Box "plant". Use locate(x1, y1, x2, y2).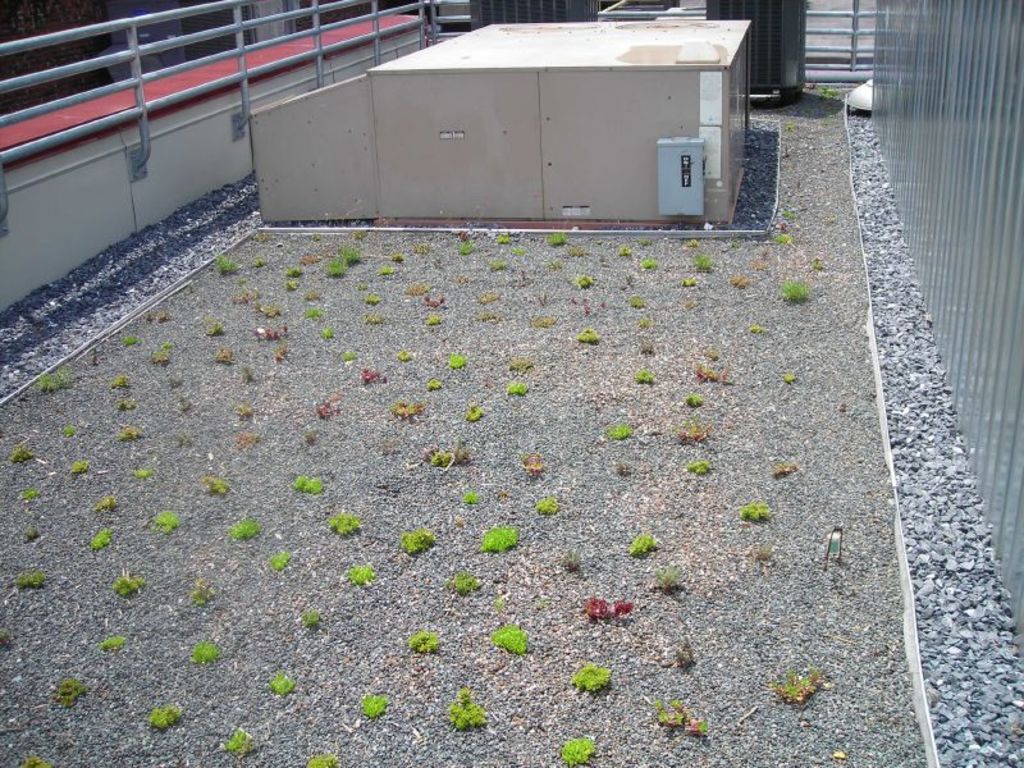
locate(507, 362, 527, 375).
